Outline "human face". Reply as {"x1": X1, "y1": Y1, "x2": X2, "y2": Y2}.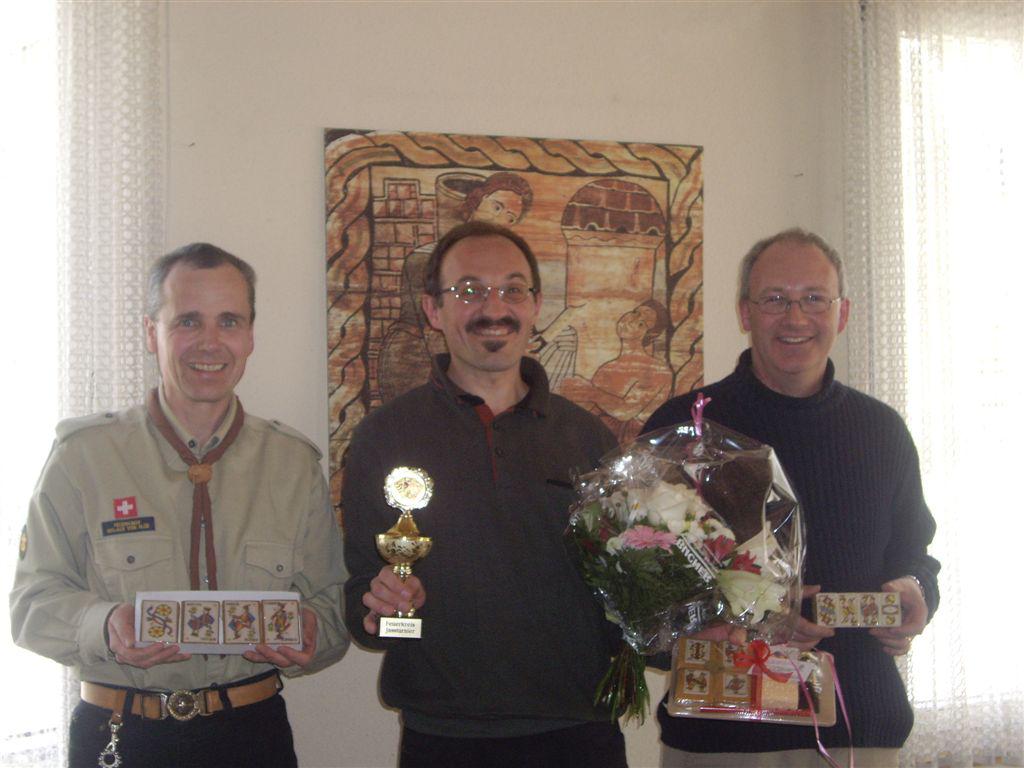
{"x1": 750, "y1": 247, "x2": 836, "y2": 368}.
